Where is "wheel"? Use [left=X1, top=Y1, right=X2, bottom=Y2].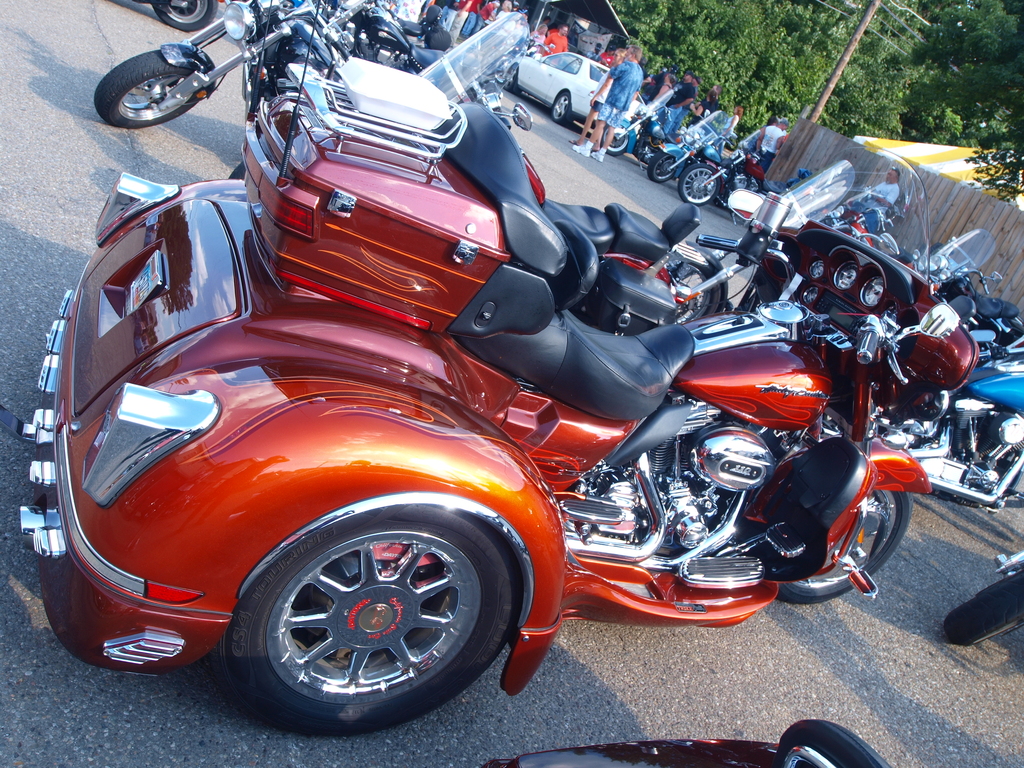
[left=94, top=51, right=202, bottom=130].
